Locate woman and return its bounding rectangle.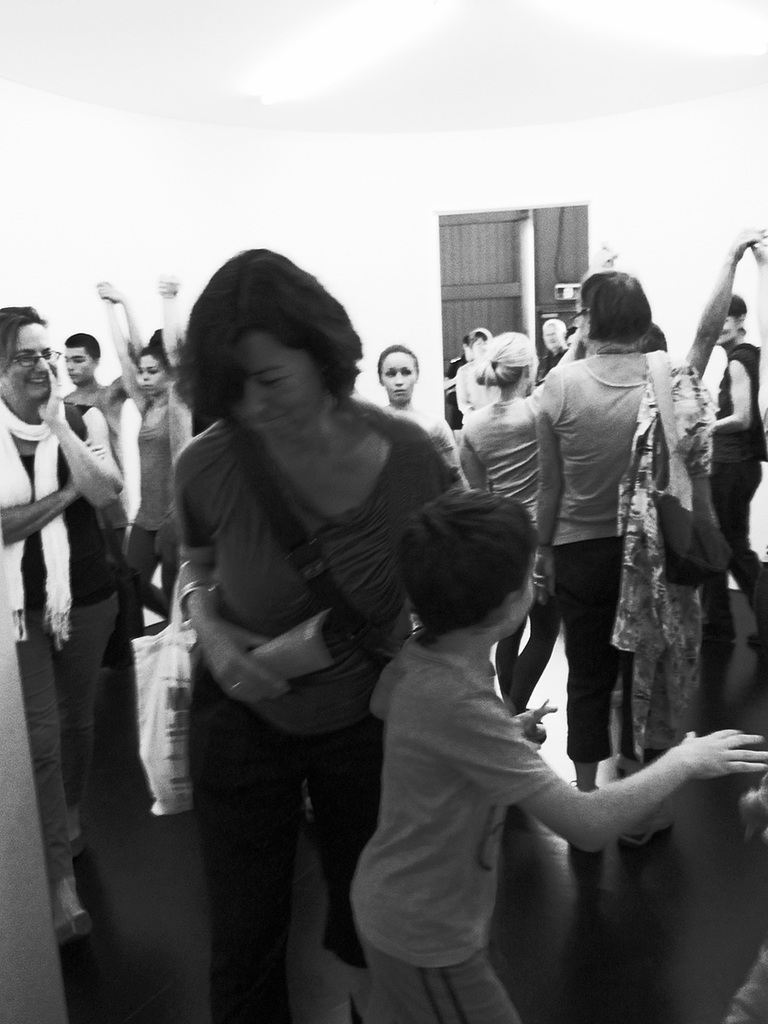
[left=0, top=303, right=125, bottom=943].
